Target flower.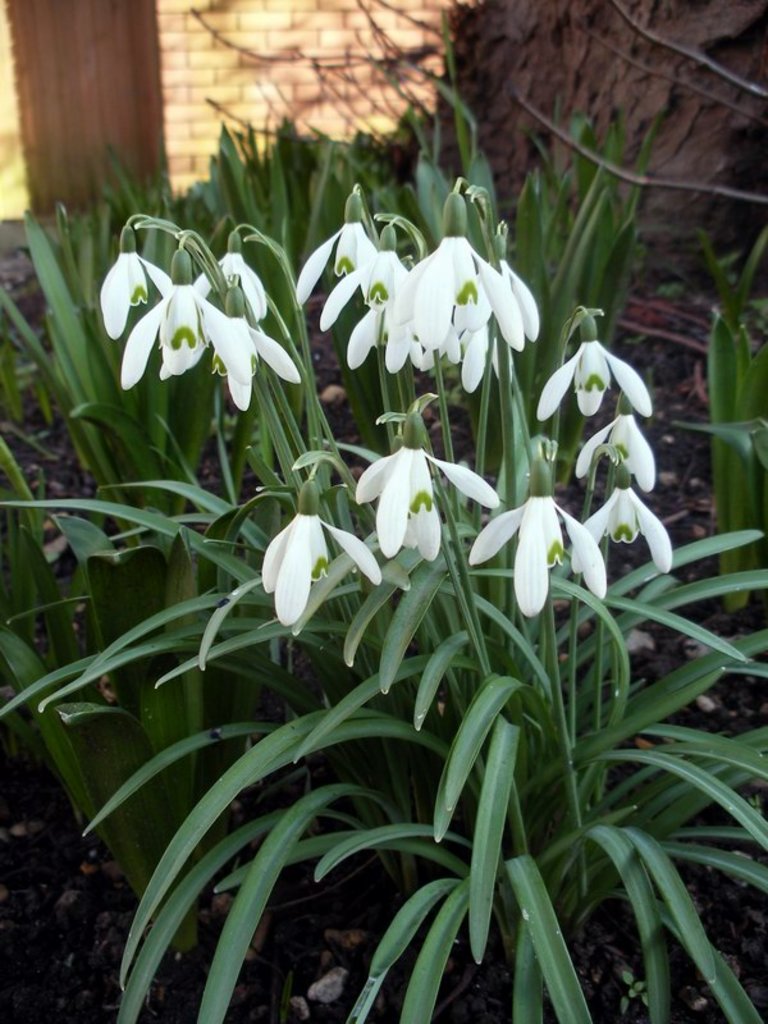
Target region: {"left": 571, "top": 457, "right": 669, "bottom": 562}.
